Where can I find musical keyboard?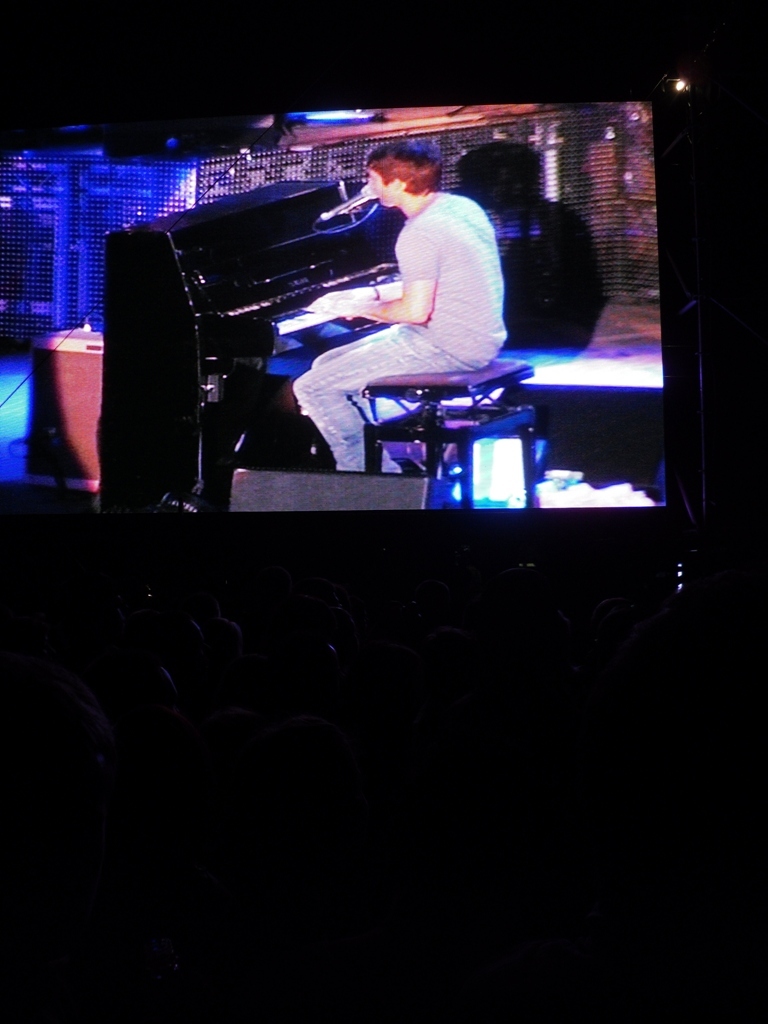
You can find it at {"x1": 273, "y1": 281, "x2": 401, "y2": 334}.
